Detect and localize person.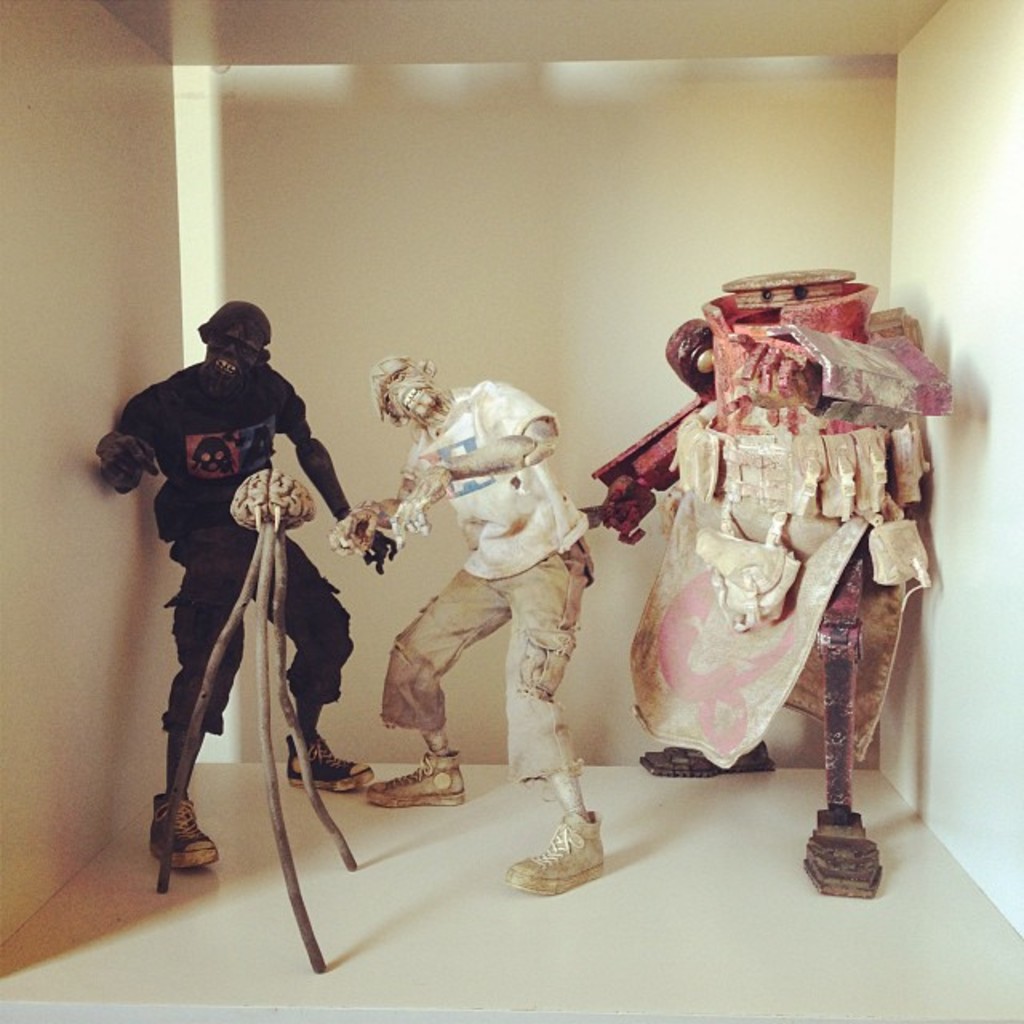
Localized at crop(101, 296, 374, 869).
